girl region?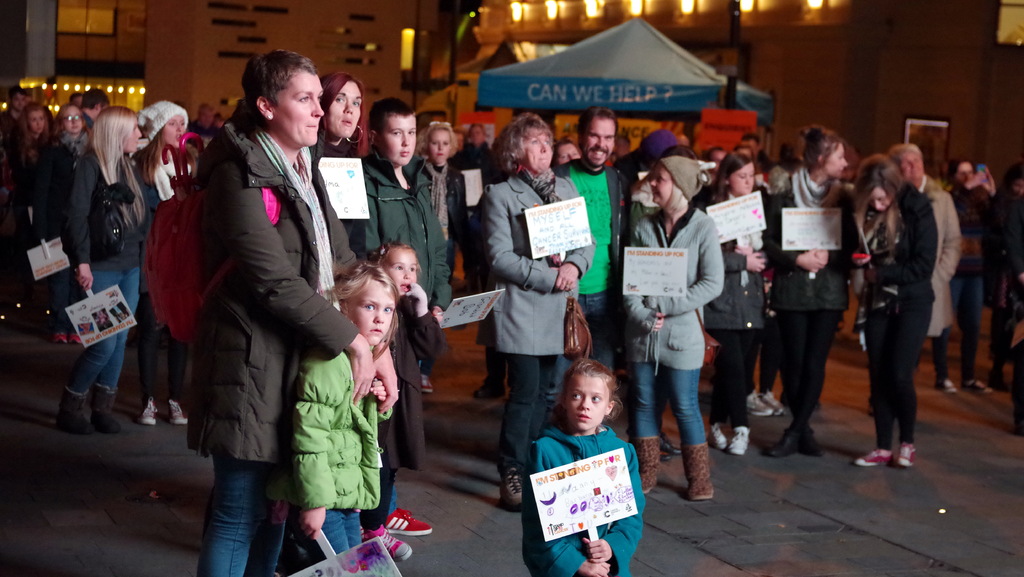
{"x1": 295, "y1": 257, "x2": 394, "y2": 555}
